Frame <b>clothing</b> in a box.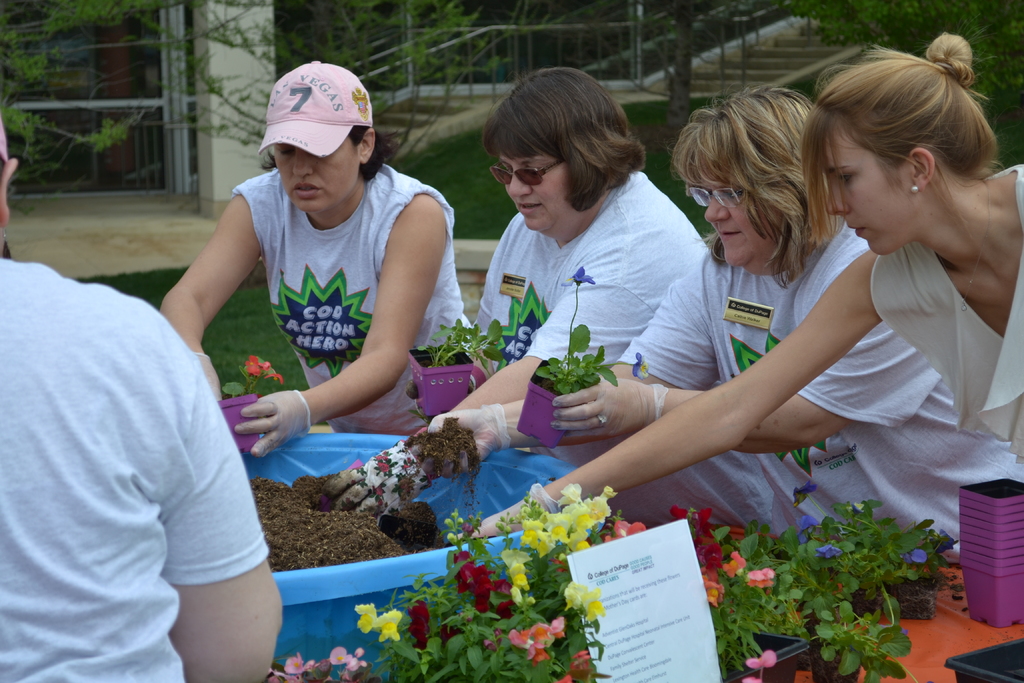
(x1=614, y1=223, x2=1023, y2=559).
